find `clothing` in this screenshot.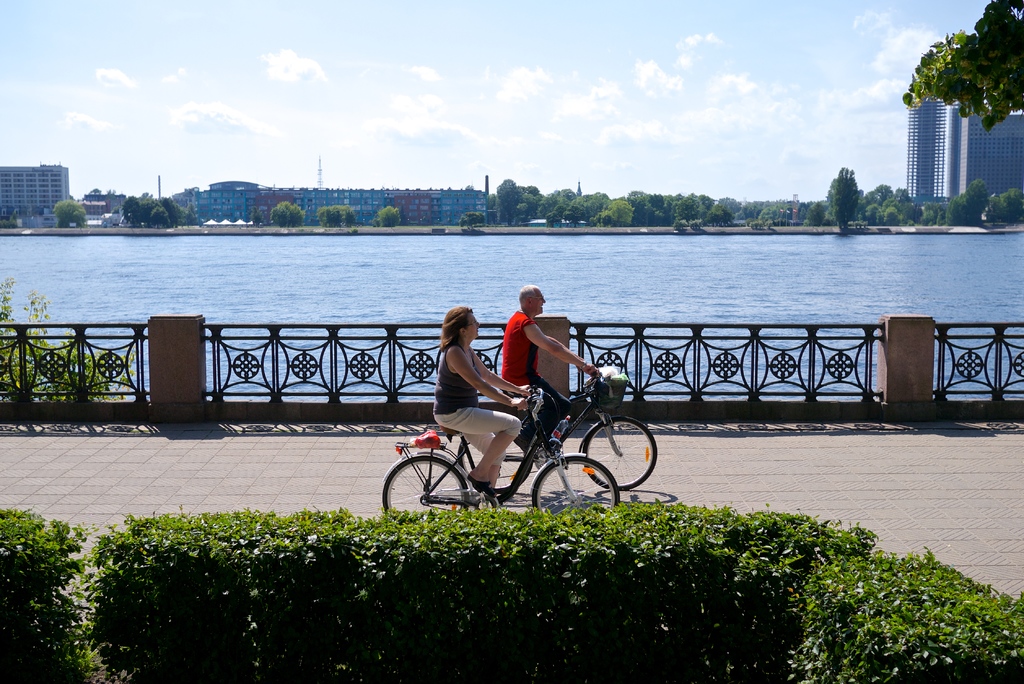
The bounding box for `clothing` is select_region(435, 339, 522, 452).
